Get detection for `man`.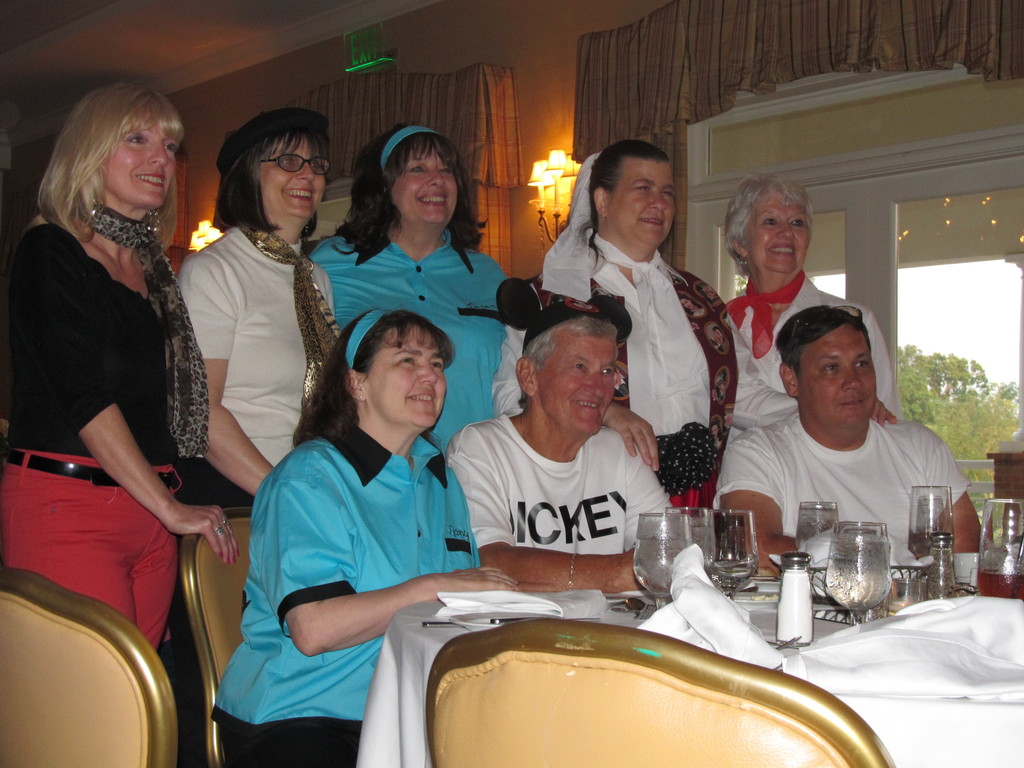
Detection: <region>704, 308, 994, 598</region>.
